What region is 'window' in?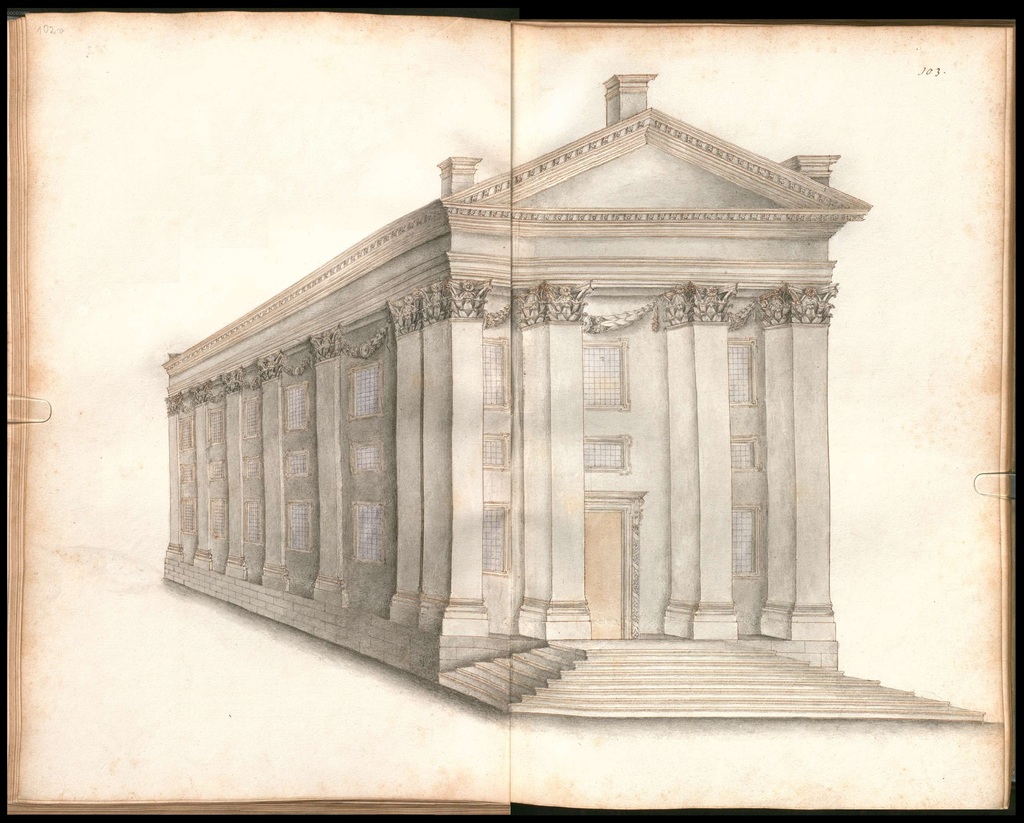
(348,434,388,495).
